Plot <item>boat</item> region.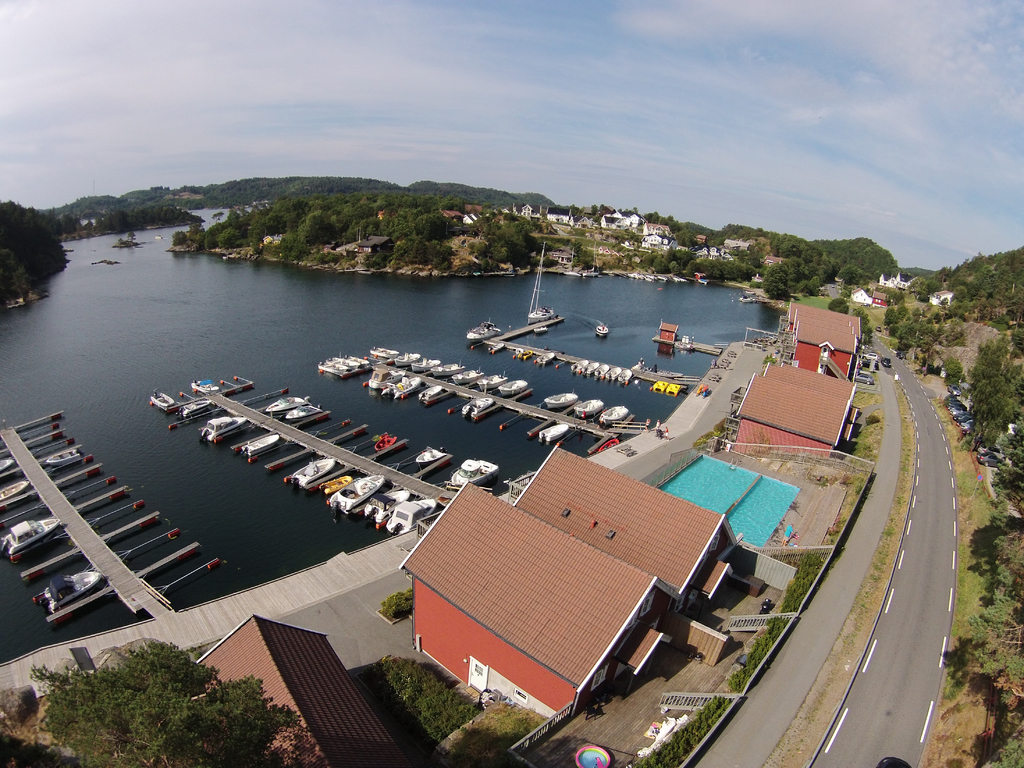
Plotted at region(538, 422, 570, 442).
